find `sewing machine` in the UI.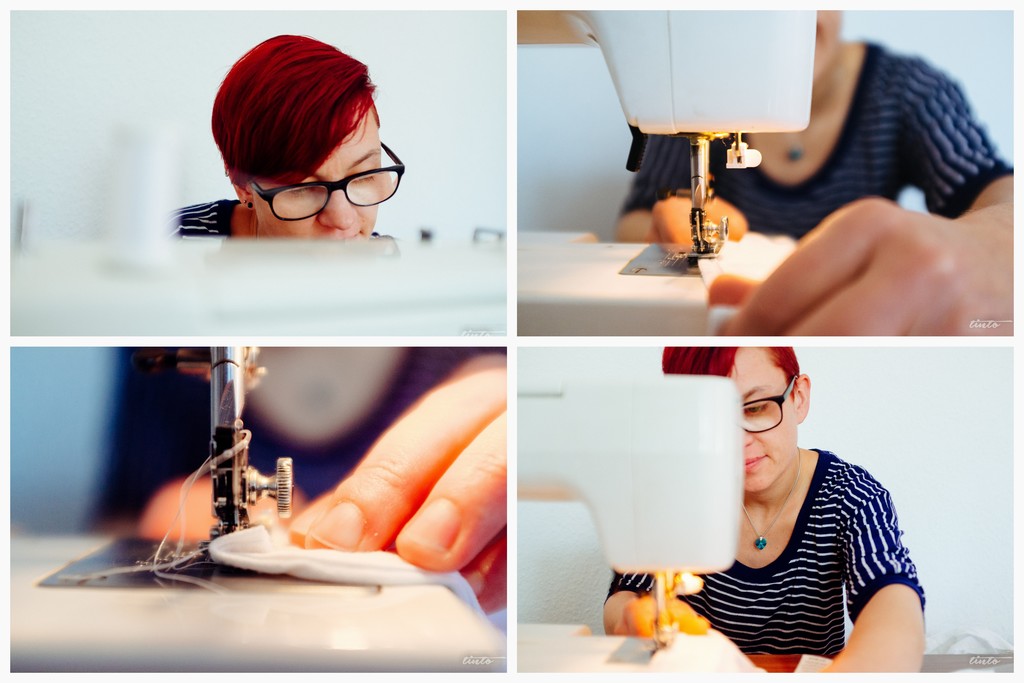
UI element at bbox=[513, 5, 814, 340].
